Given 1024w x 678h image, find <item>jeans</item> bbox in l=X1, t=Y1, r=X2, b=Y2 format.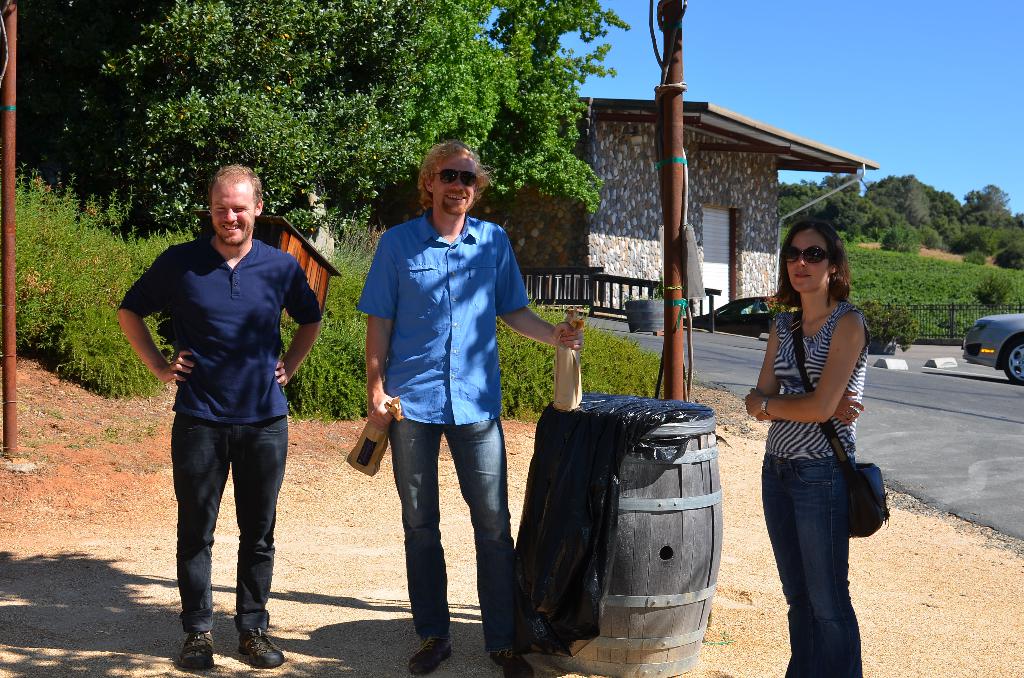
l=384, t=417, r=522, b=647.
